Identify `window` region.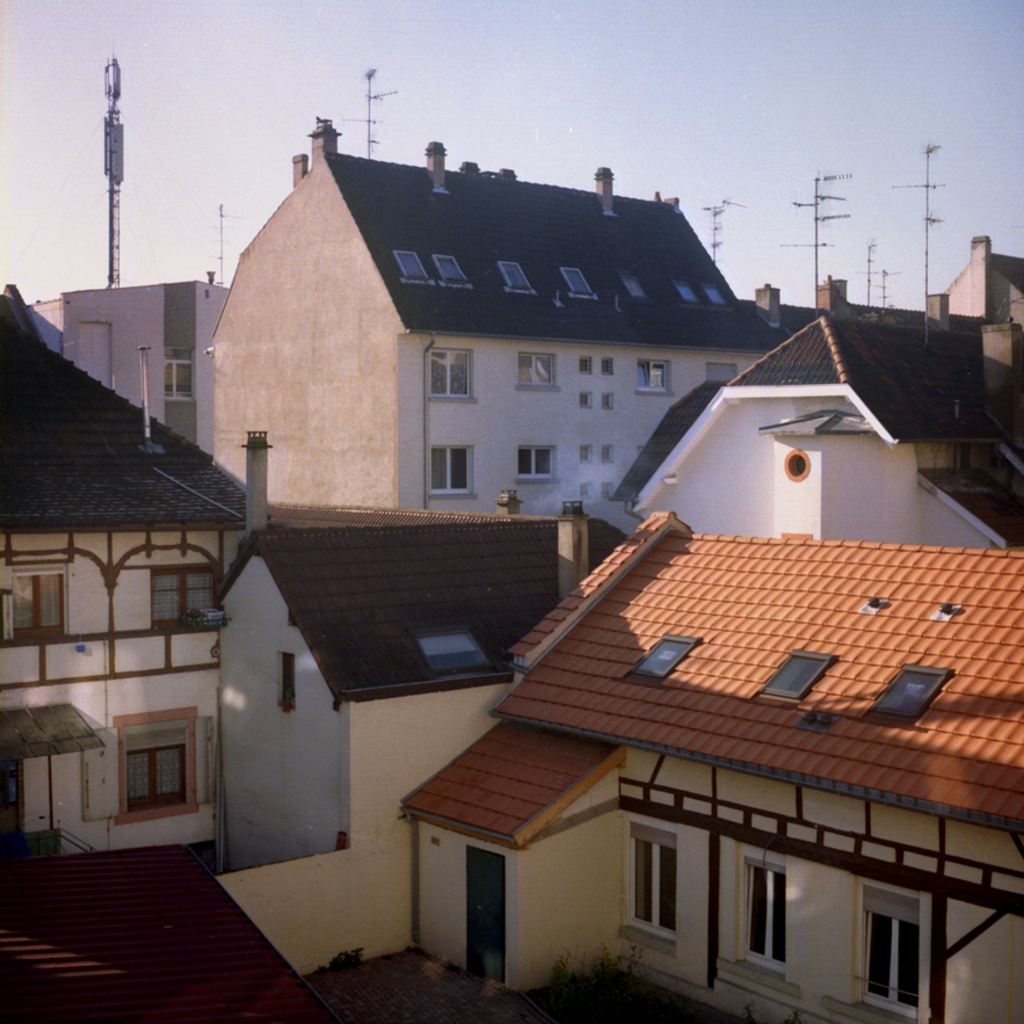
Region: locate(431, 252, 466, 288).
